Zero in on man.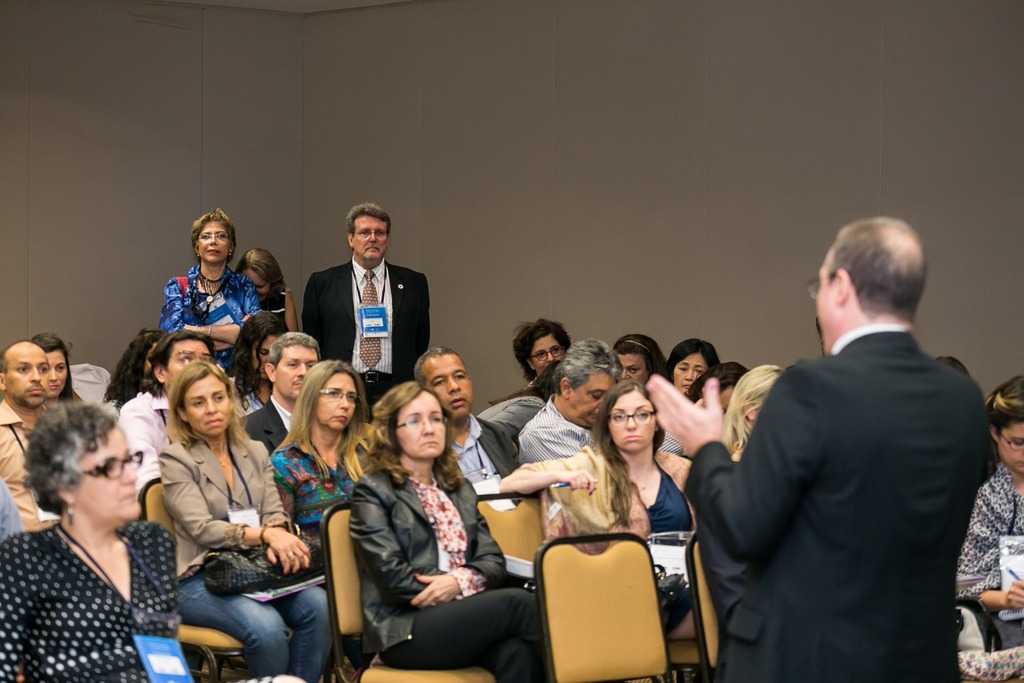
Zeroed in: bbox=(301, 199, 435, 408).
